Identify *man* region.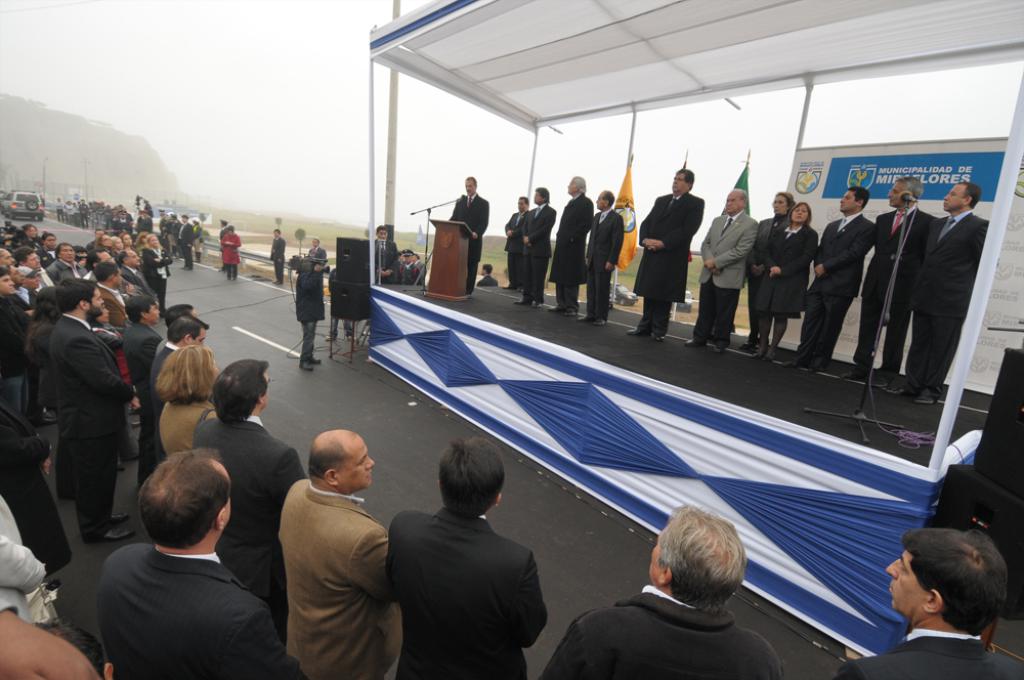
Region: box=[112, 208, 131, 228].
